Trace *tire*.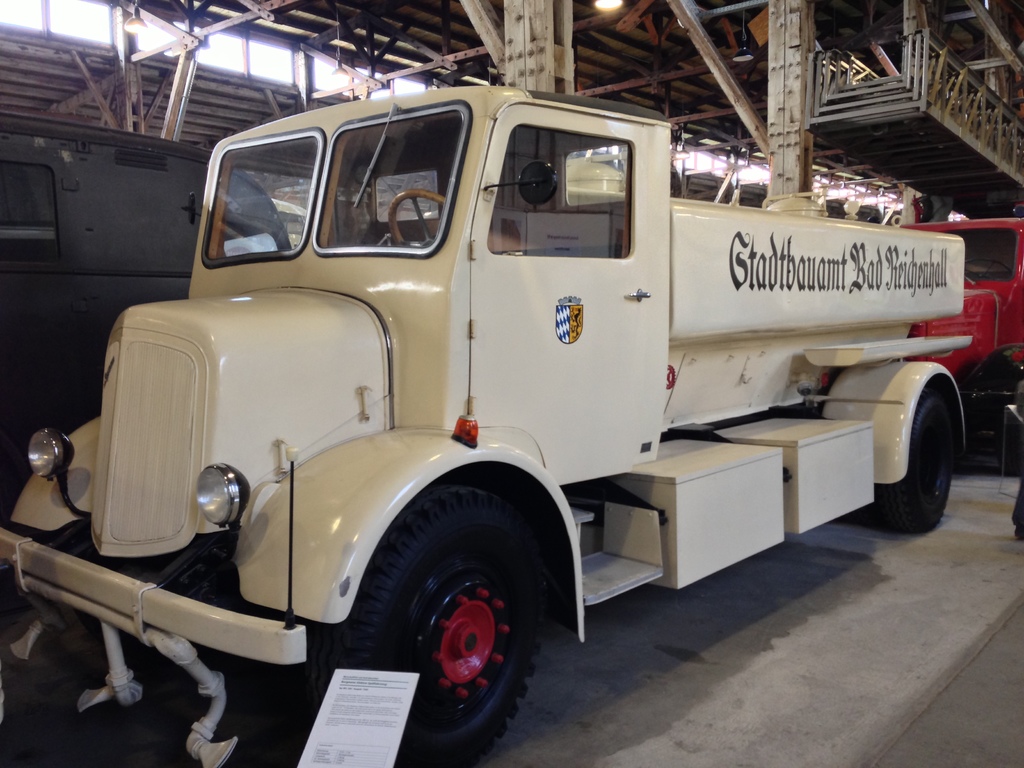
Traced to crop(877, 394, 950, 531).
